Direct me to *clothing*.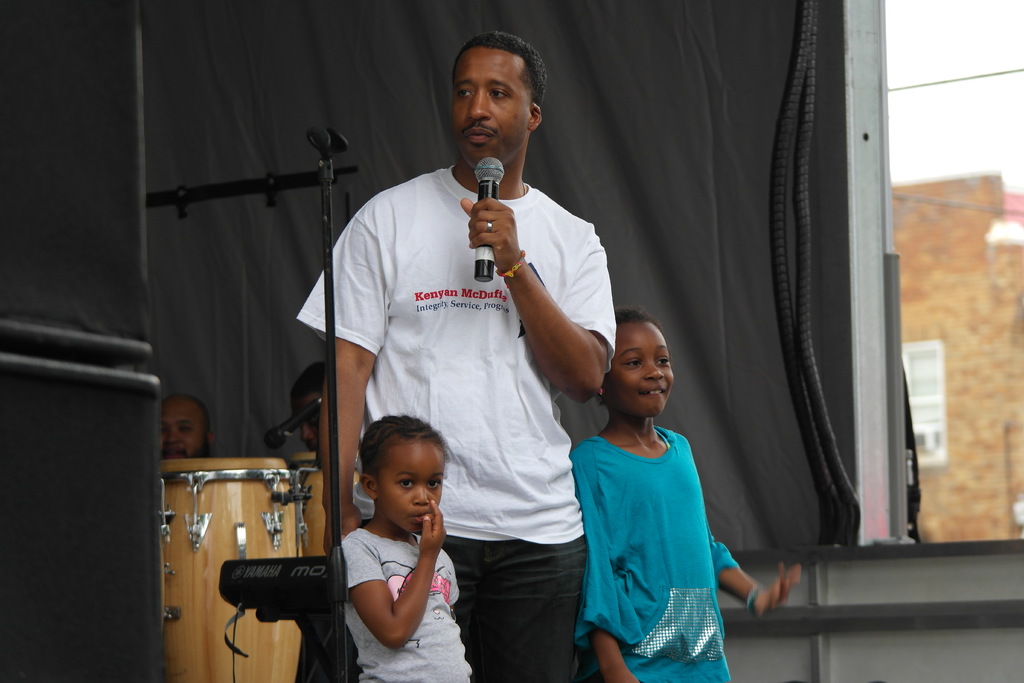
Direction: {"x1": 328, "y1": 528, "x2": 476, "y2": 682}.
